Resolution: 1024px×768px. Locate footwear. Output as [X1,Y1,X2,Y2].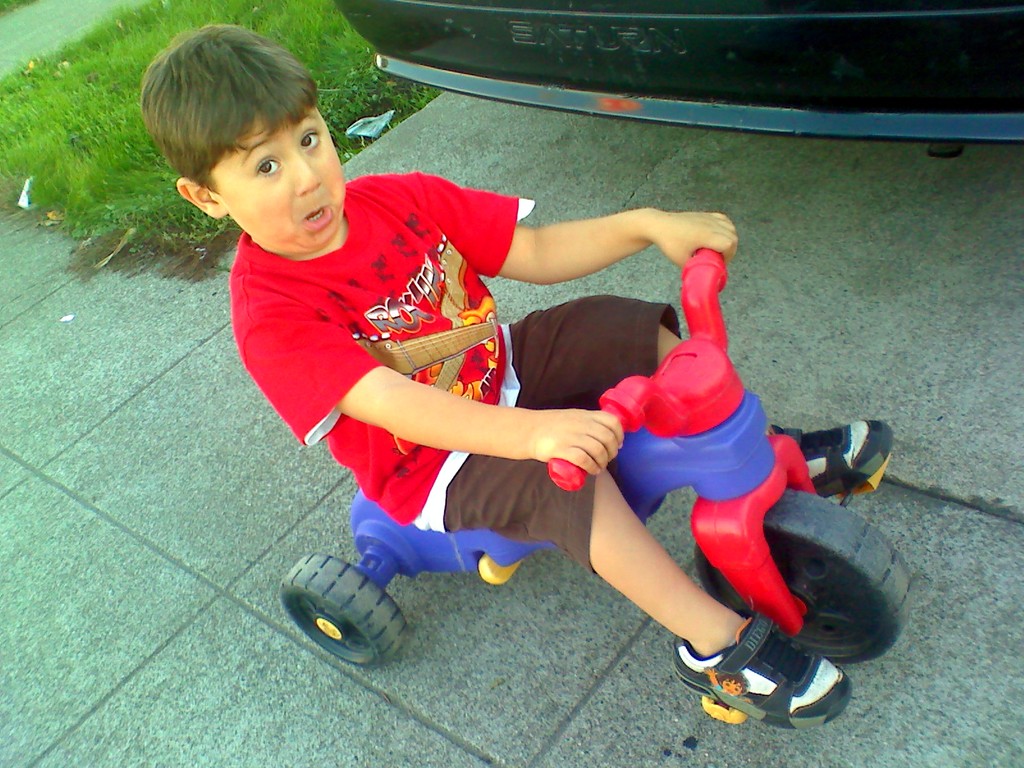
[659,618,863,748].
